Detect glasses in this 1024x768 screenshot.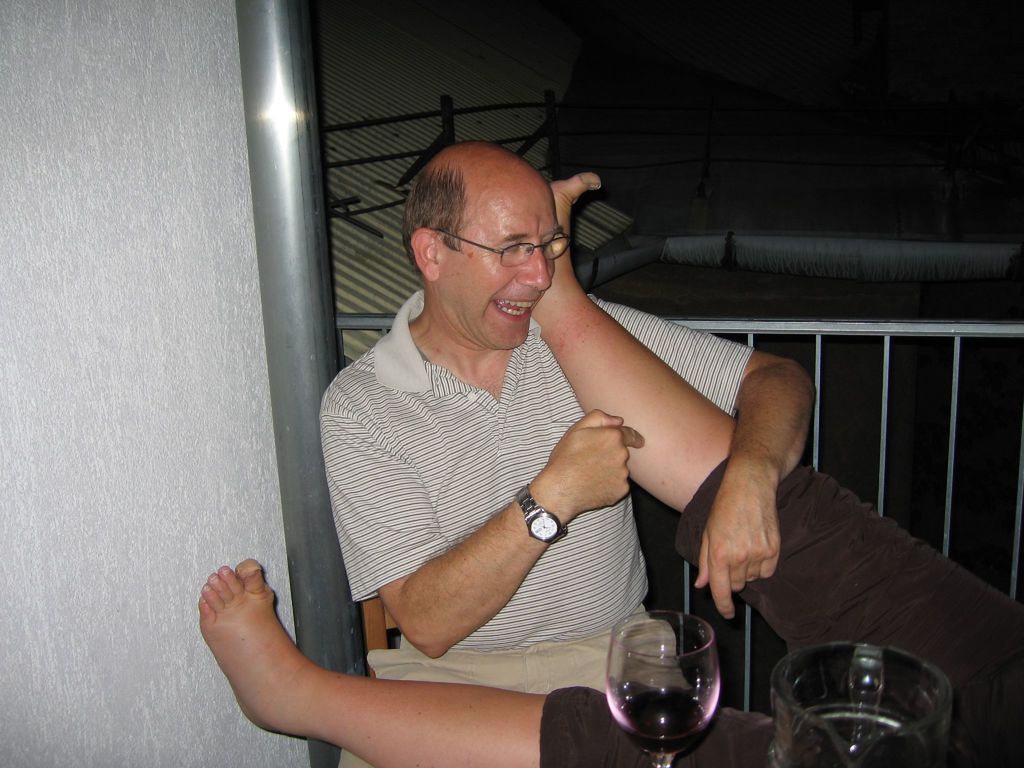
Detection: BBox(418, 215, 573, 269).
